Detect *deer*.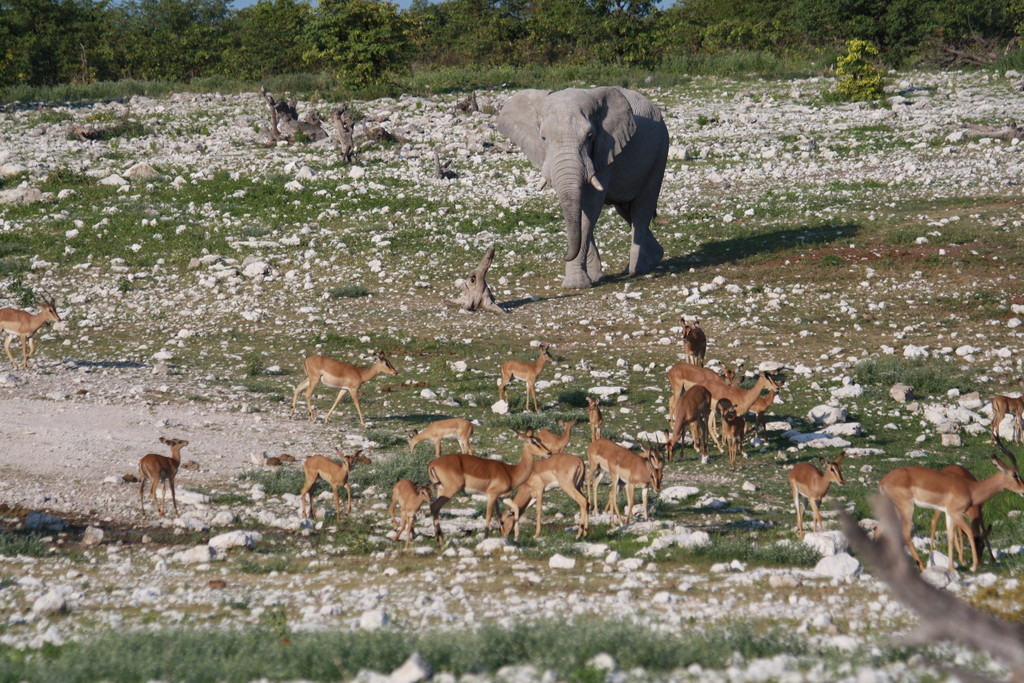
Detected at [x1=406, y1=419, x2=475, y2=460].
